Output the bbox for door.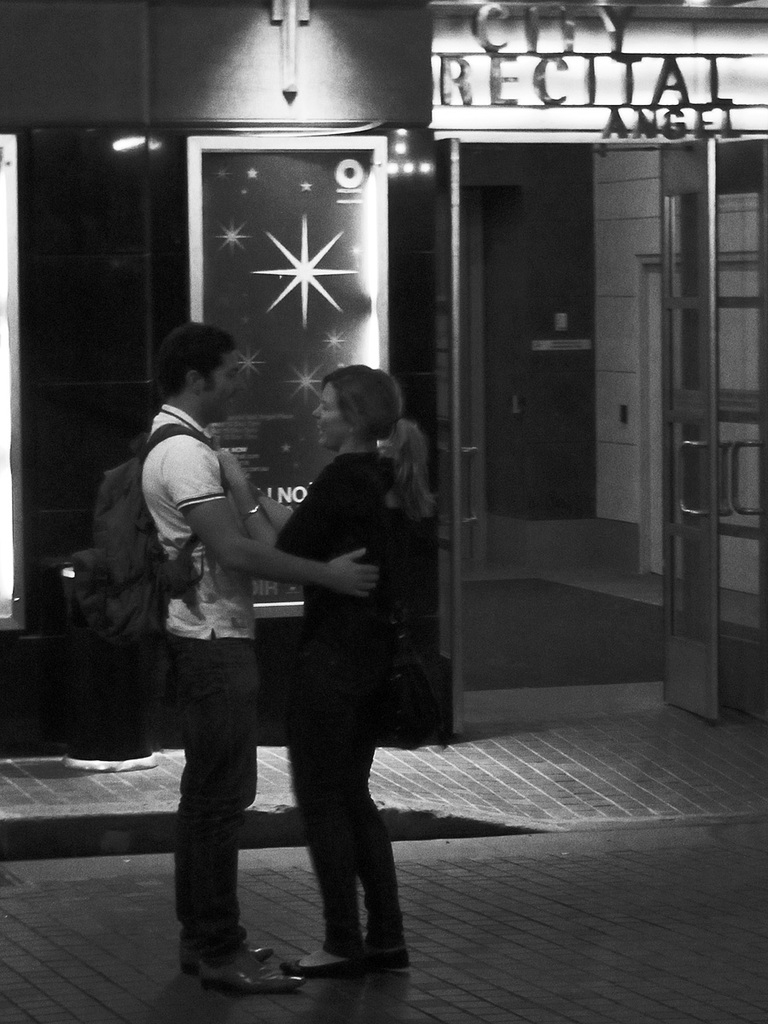
pyautogui.locateOnScreen(438, 137, 477, 741).
